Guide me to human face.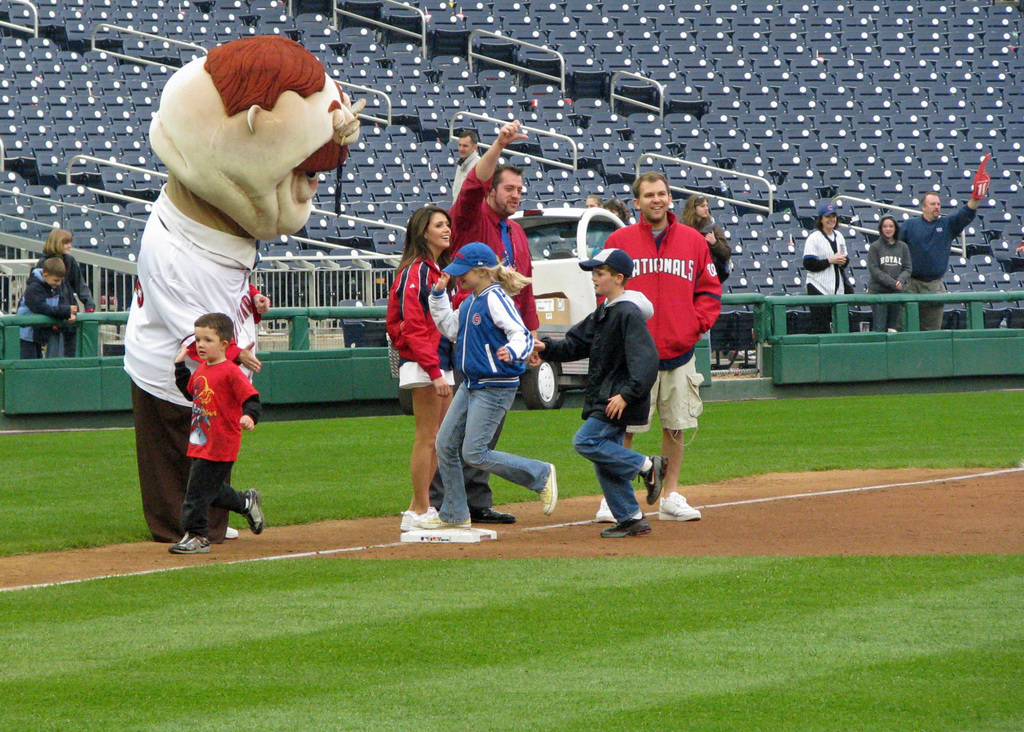
Guidance: <box>193,323,222,360</box>.
